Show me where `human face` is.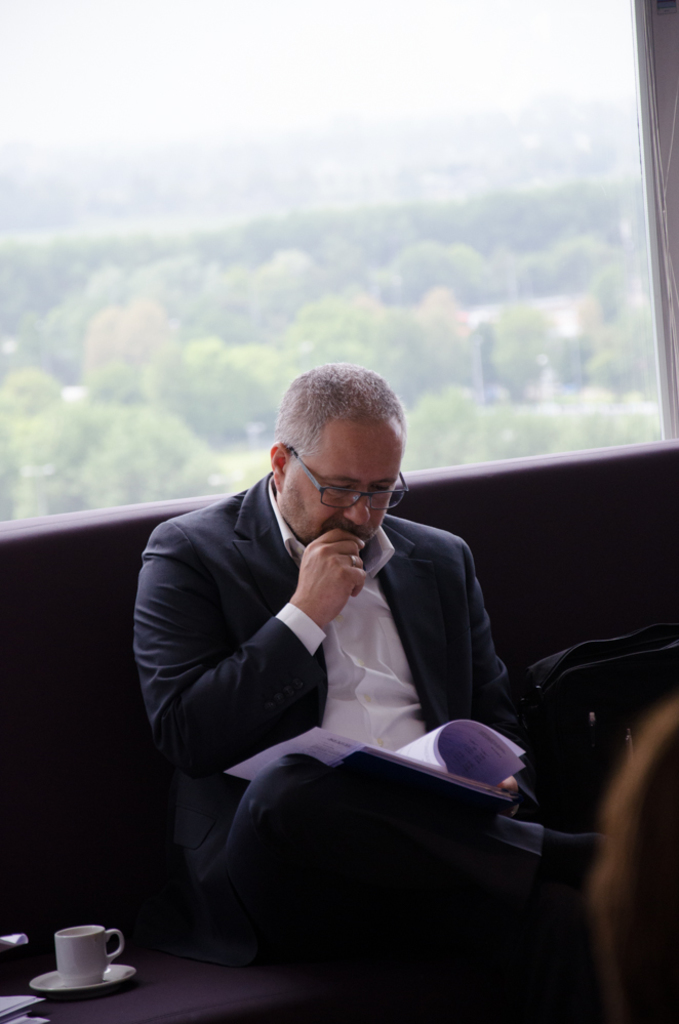
`human face` is at (282,427,404,543).
